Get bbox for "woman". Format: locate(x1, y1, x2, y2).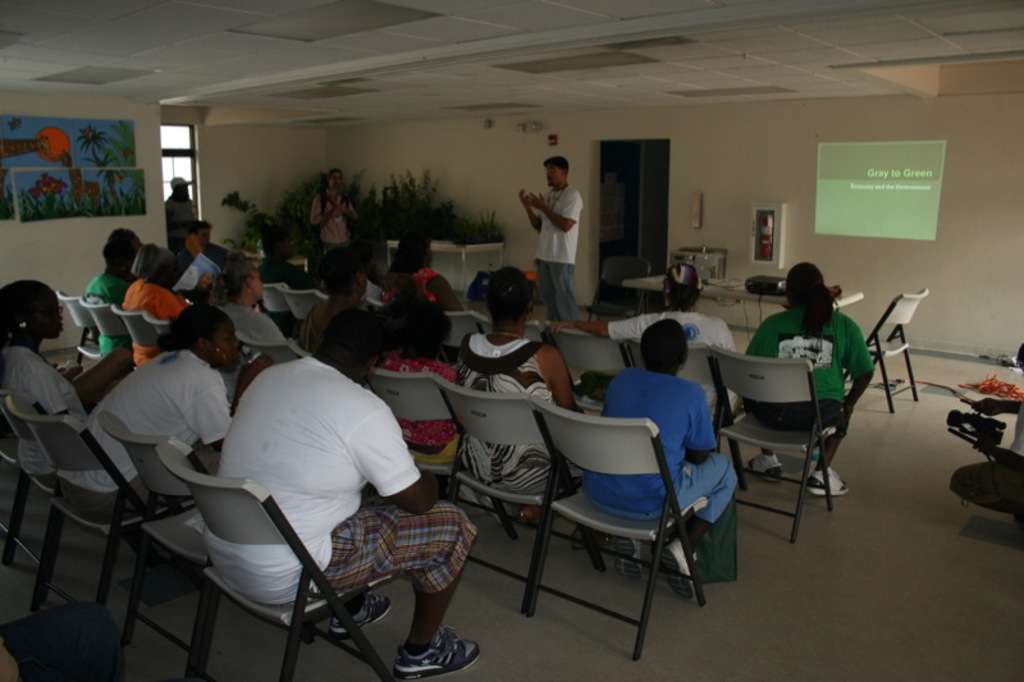
locate(758, 257, 874, 477).
